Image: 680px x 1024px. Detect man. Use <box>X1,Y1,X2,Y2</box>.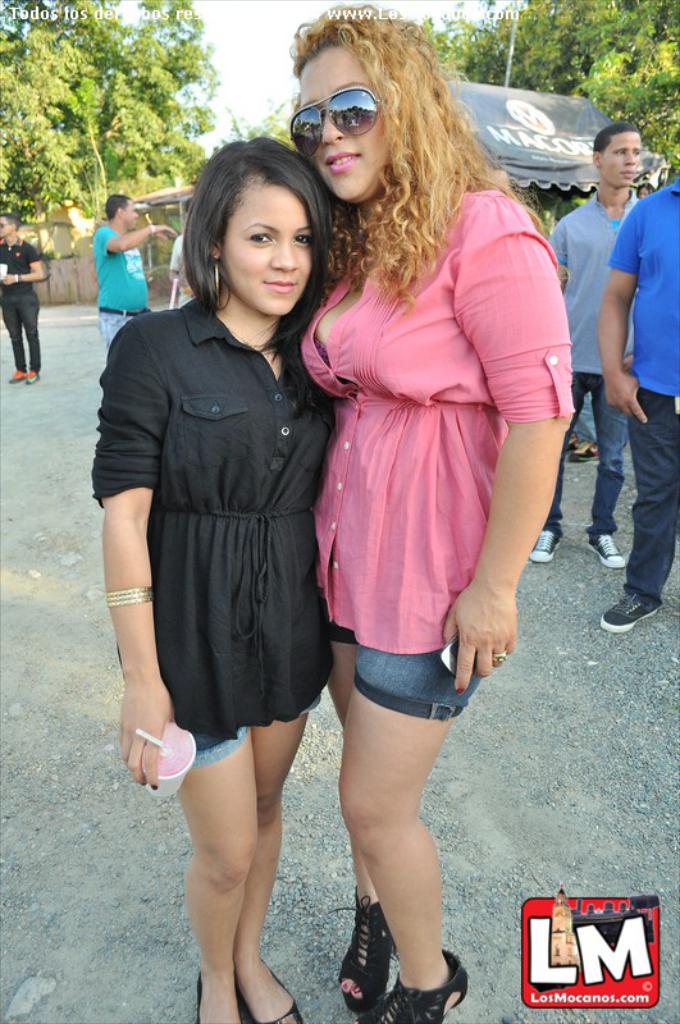
<box>0,212,45,381</box>.
